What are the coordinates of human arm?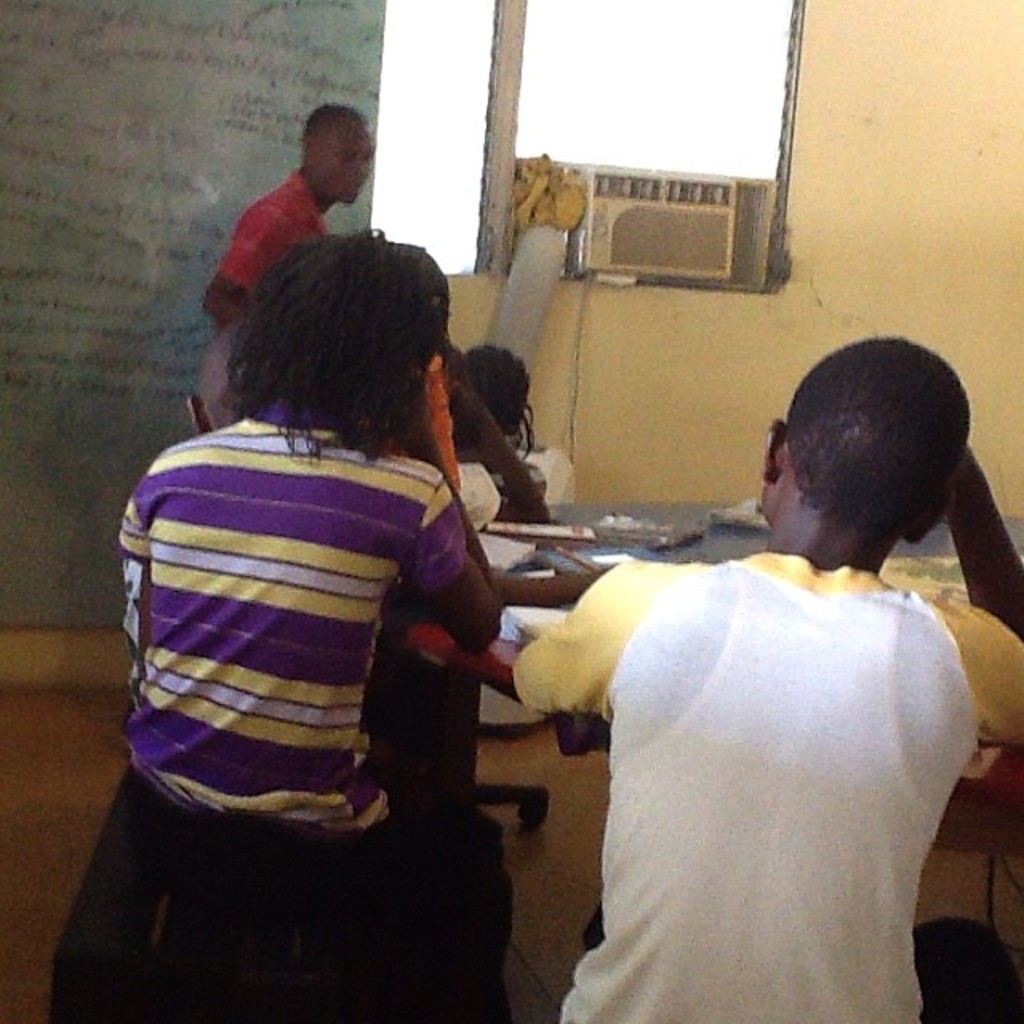
bbox(424, 338, 557, 520).
